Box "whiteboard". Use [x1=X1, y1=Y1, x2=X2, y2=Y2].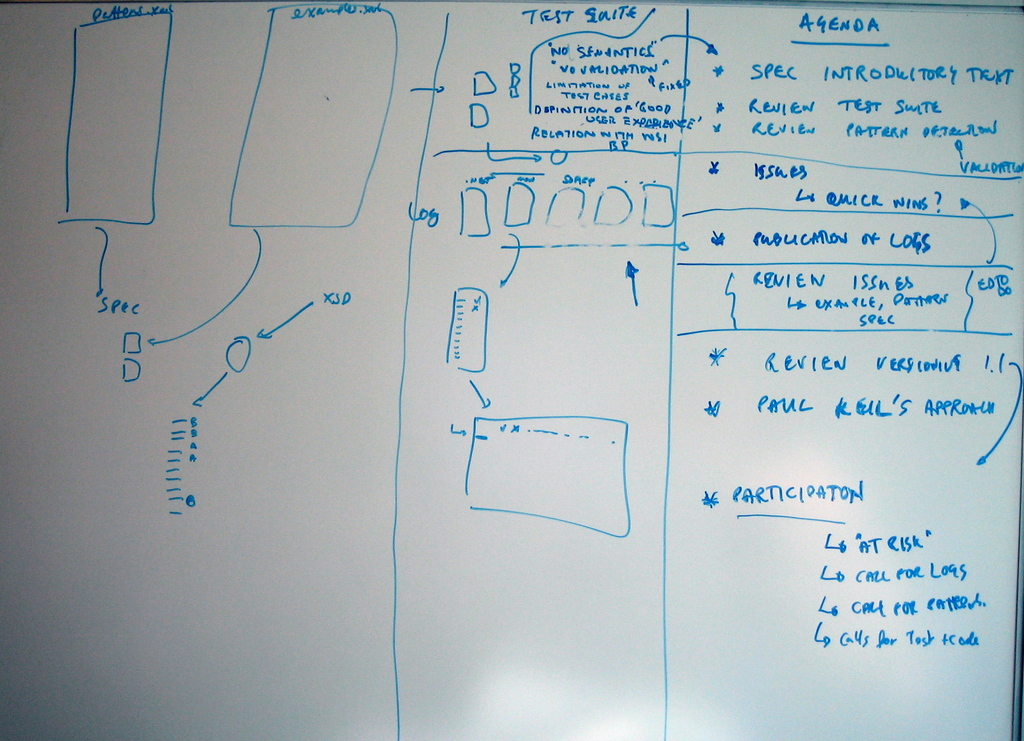
[x1=0, y1=0, x2=1023, y2=740].
